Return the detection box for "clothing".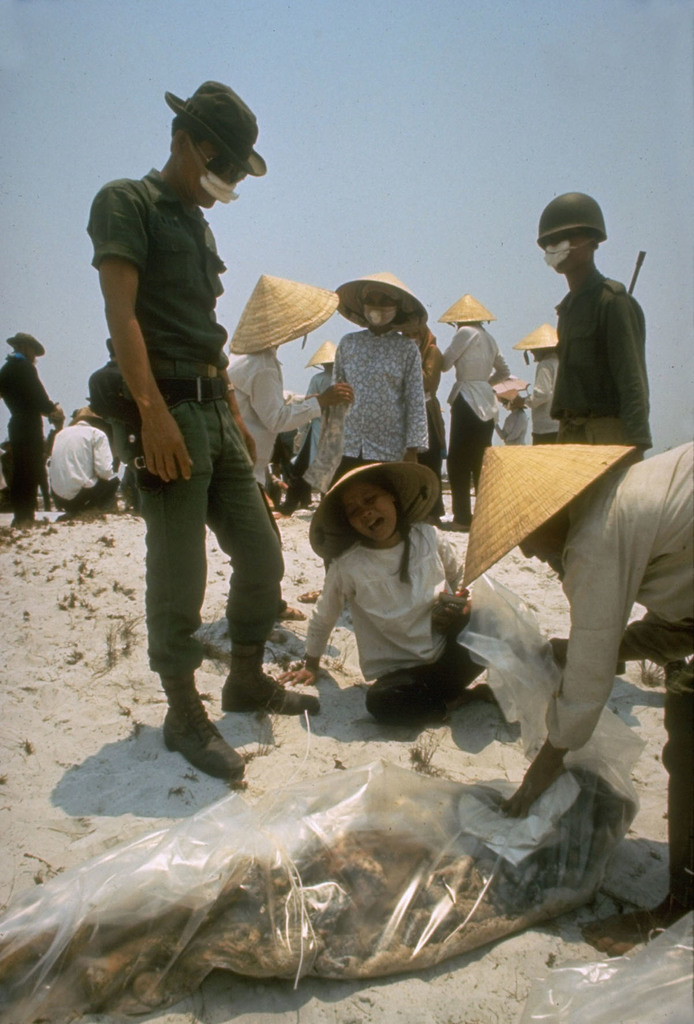
l=546, t=268, r=652, b=459.
